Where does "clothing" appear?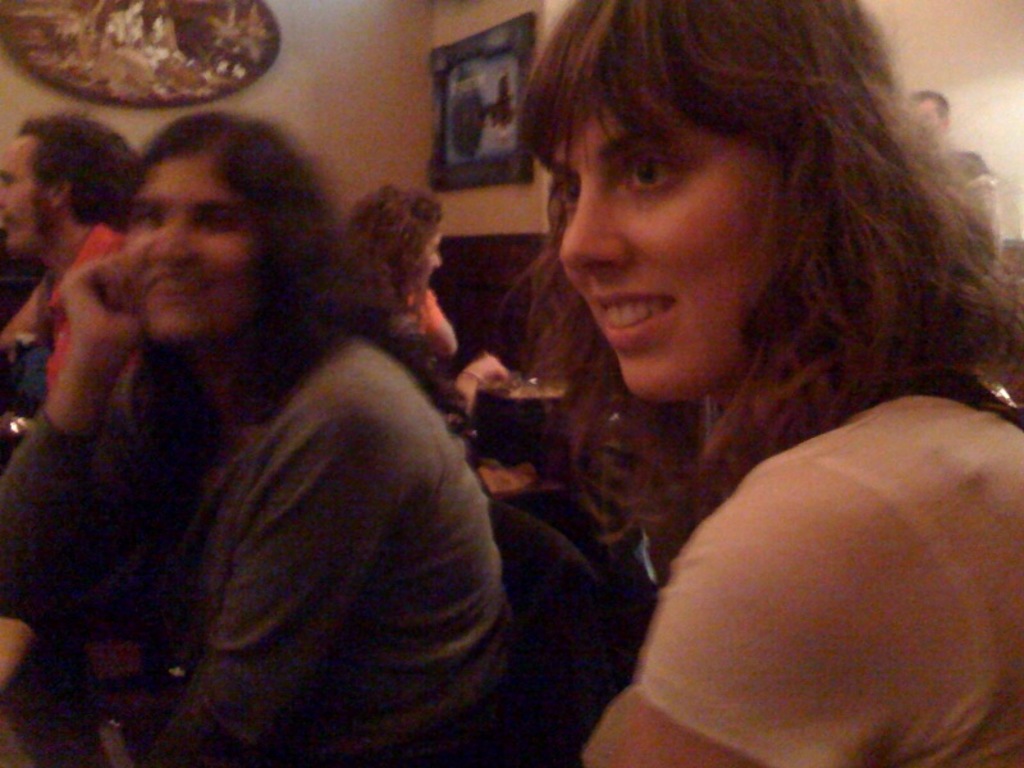
Appears at detection(631, 378, 1021, 767).
